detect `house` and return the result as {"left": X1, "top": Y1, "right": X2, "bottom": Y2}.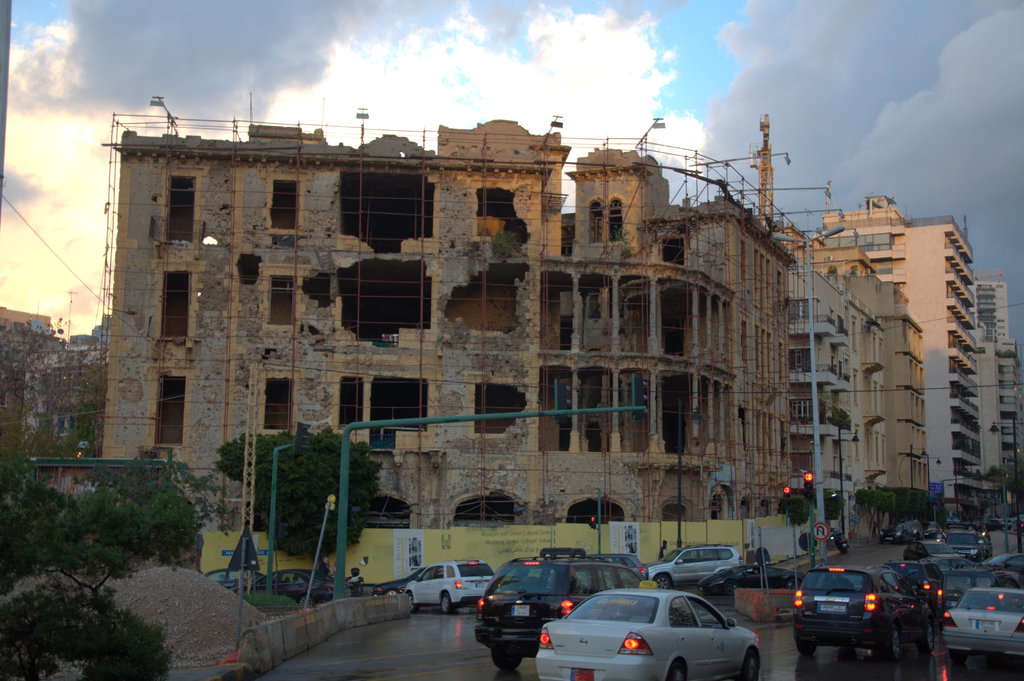
{"left": 7, "top": 313, "right": 109, "bottom": 509}.
